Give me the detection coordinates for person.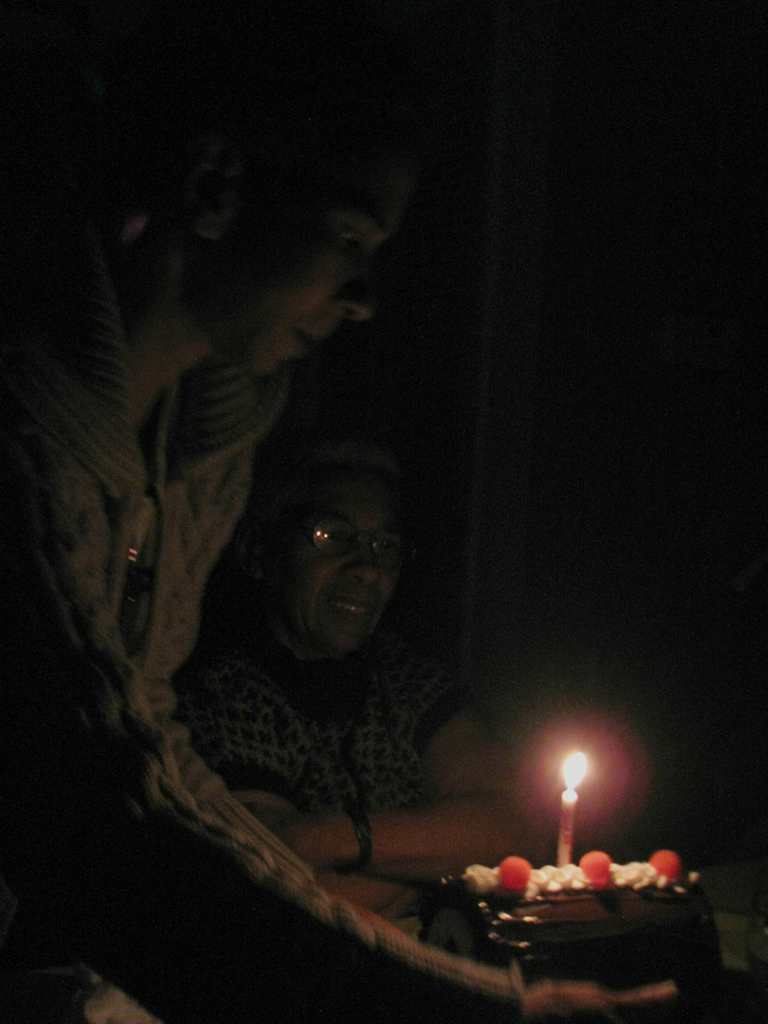
[0,56,688,1023].
